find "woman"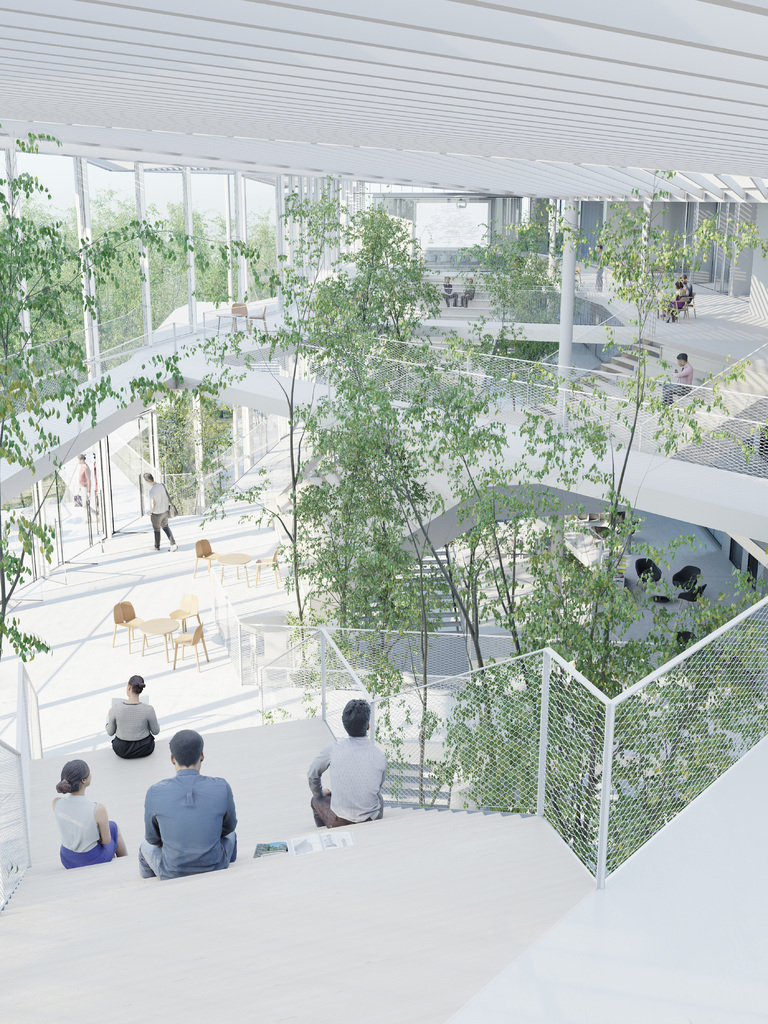
[107, 676, 164, 762]
